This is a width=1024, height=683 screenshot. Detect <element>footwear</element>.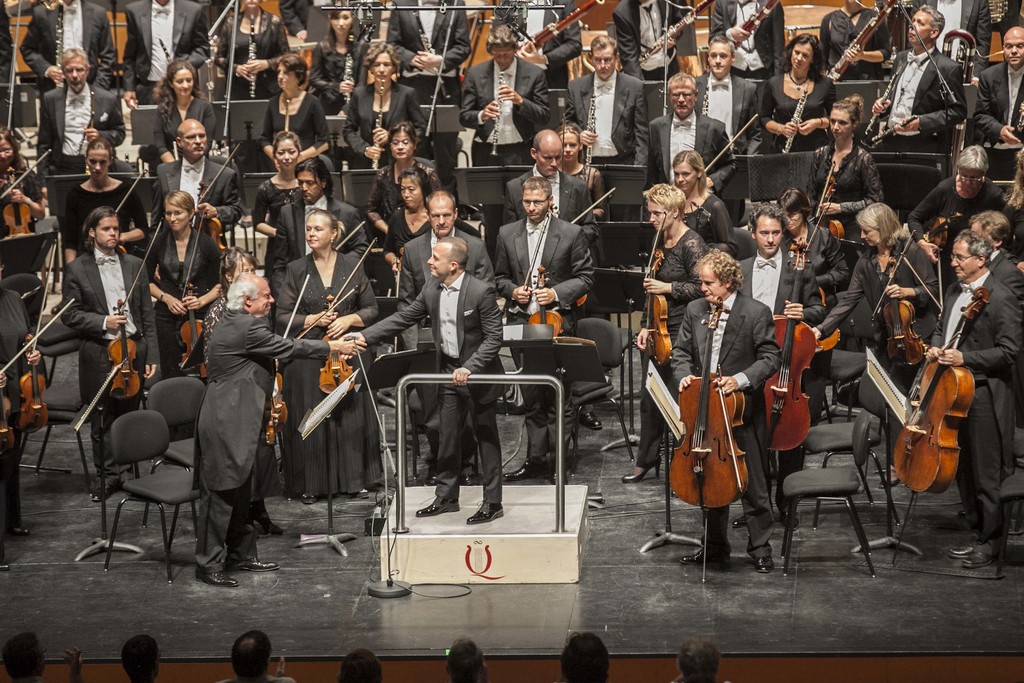
[x1=194, y1=566, x2=239, y2=591].
